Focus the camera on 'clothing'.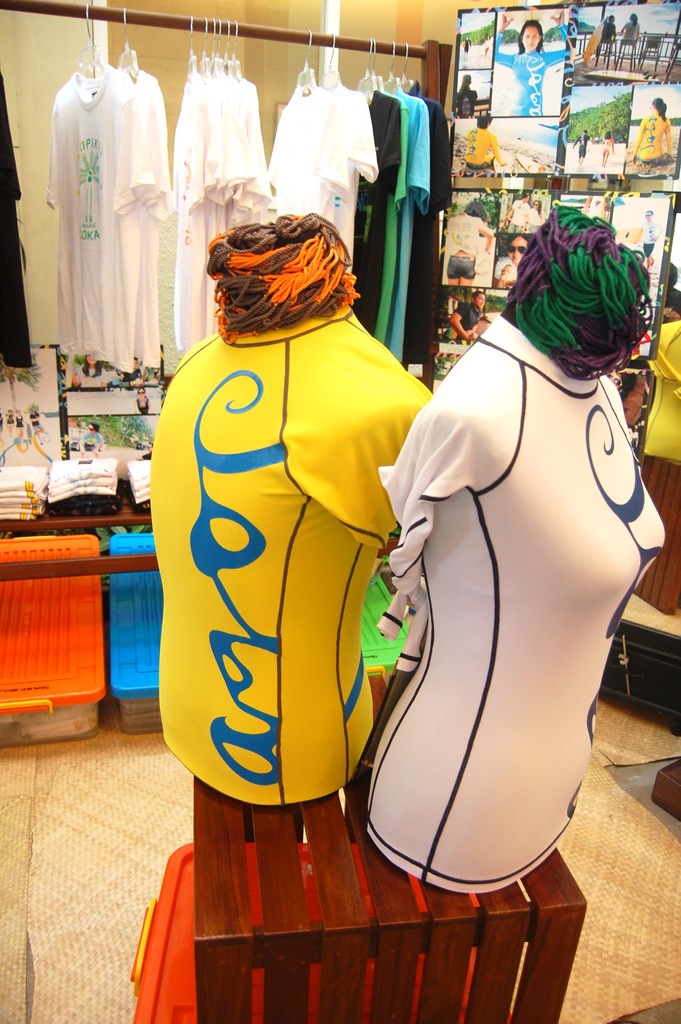
Focus region: BBox(571, 136, 586, 159).
